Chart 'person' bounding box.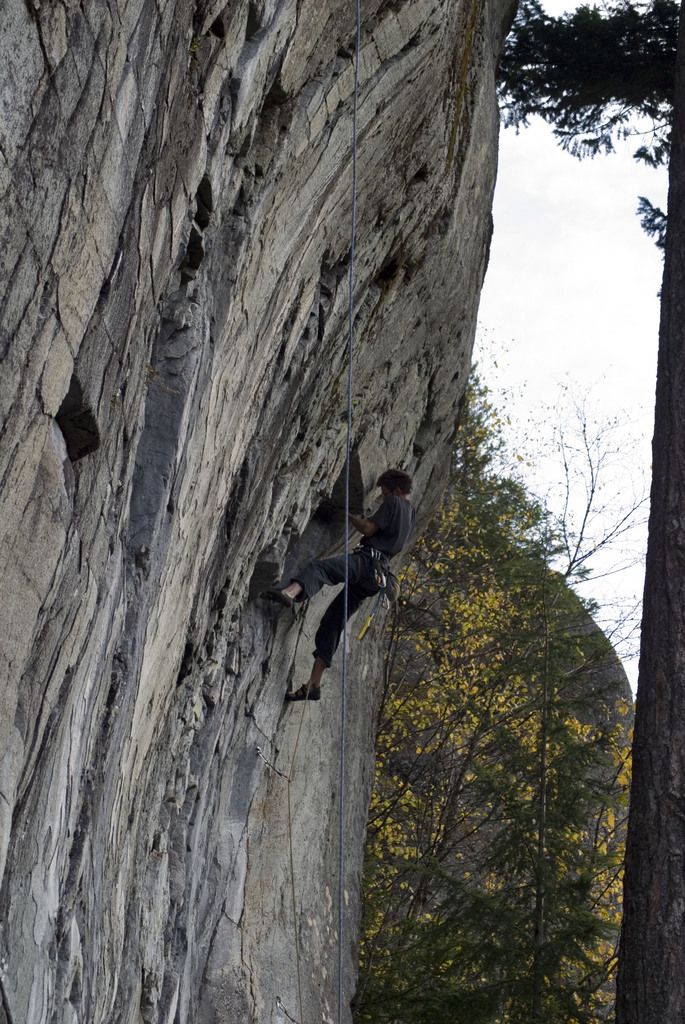
Charted: 271:475:409:703.
